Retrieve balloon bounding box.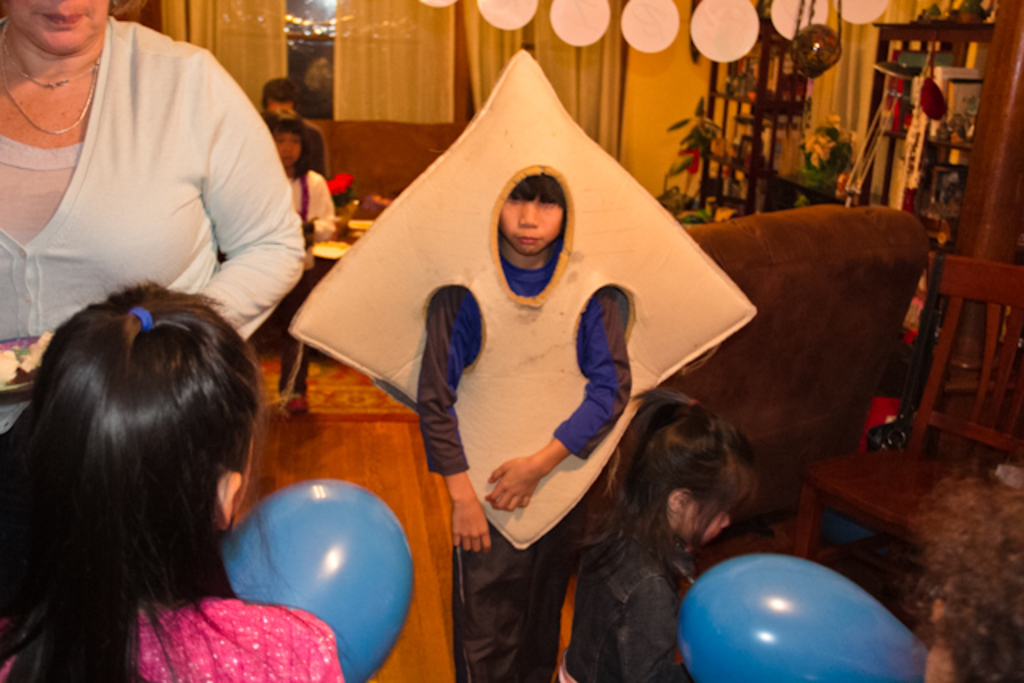
Bounding box: select_region(680, 552, 930, 681).
